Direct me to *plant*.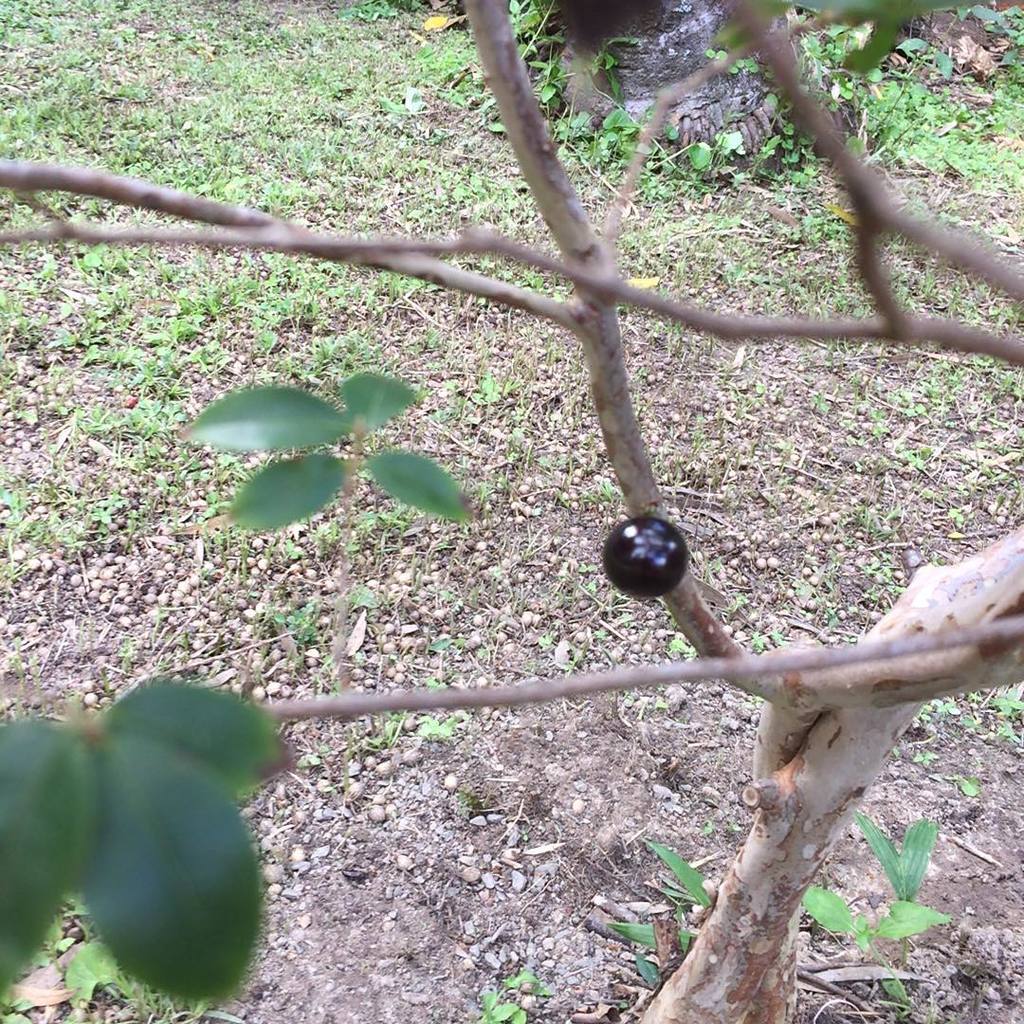
Direction: [60, 942, 231, 1023].
